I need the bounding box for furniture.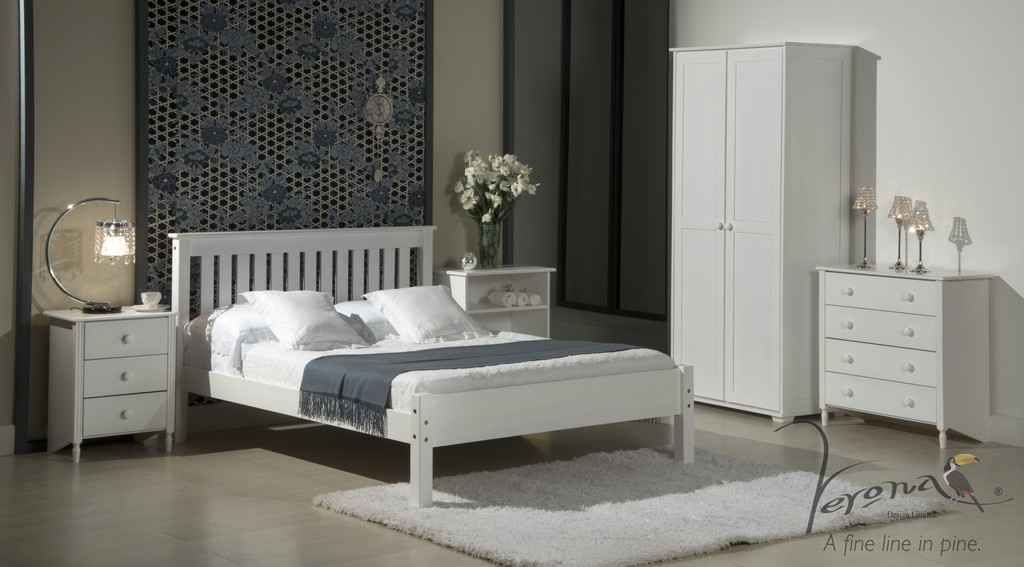
Here it is: 40, 298, 173, 464.
